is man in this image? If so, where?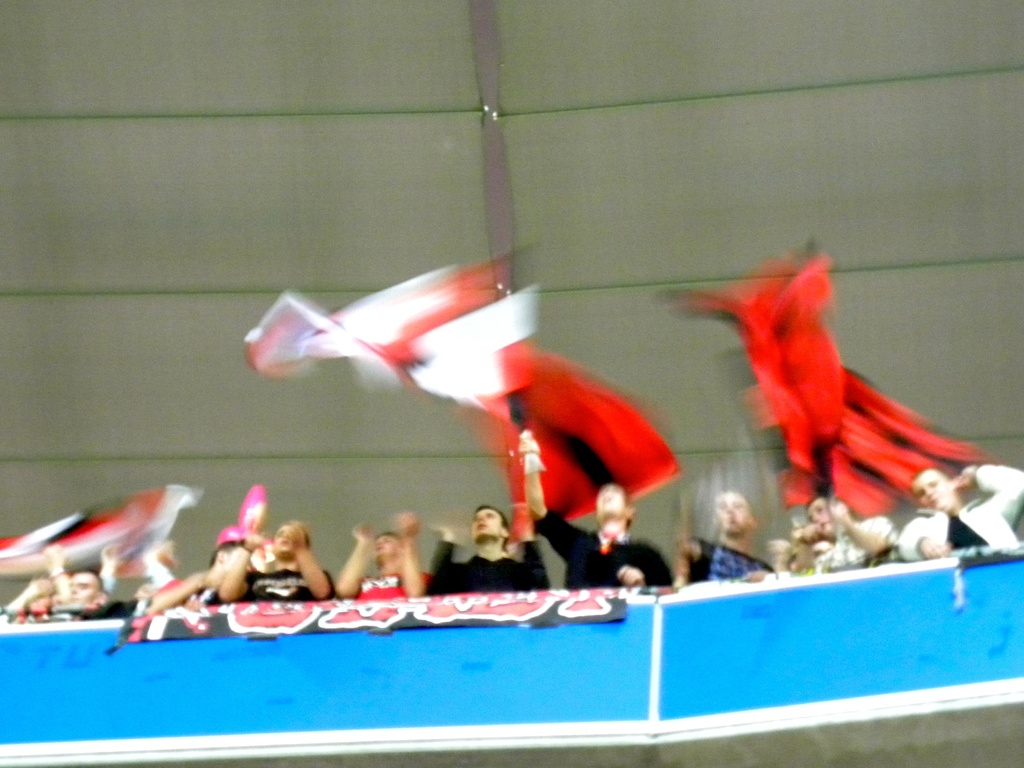
Yes, at [518,429,676,589].
